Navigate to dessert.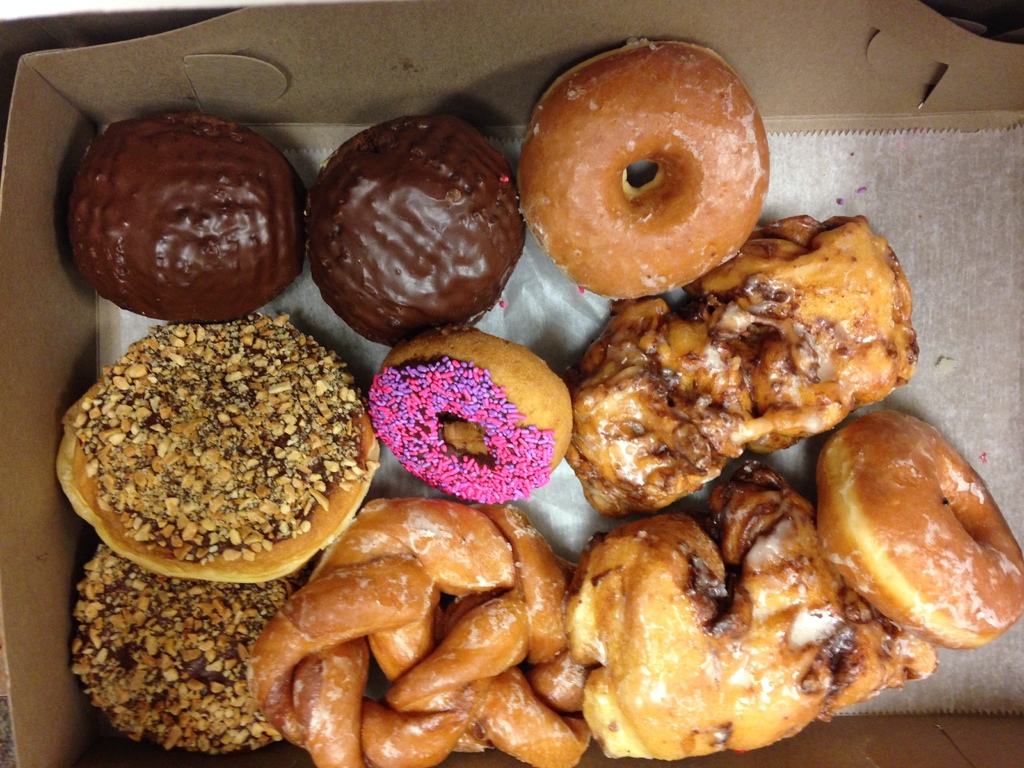
Navigation target: box=[69, 128, 285, 324].
